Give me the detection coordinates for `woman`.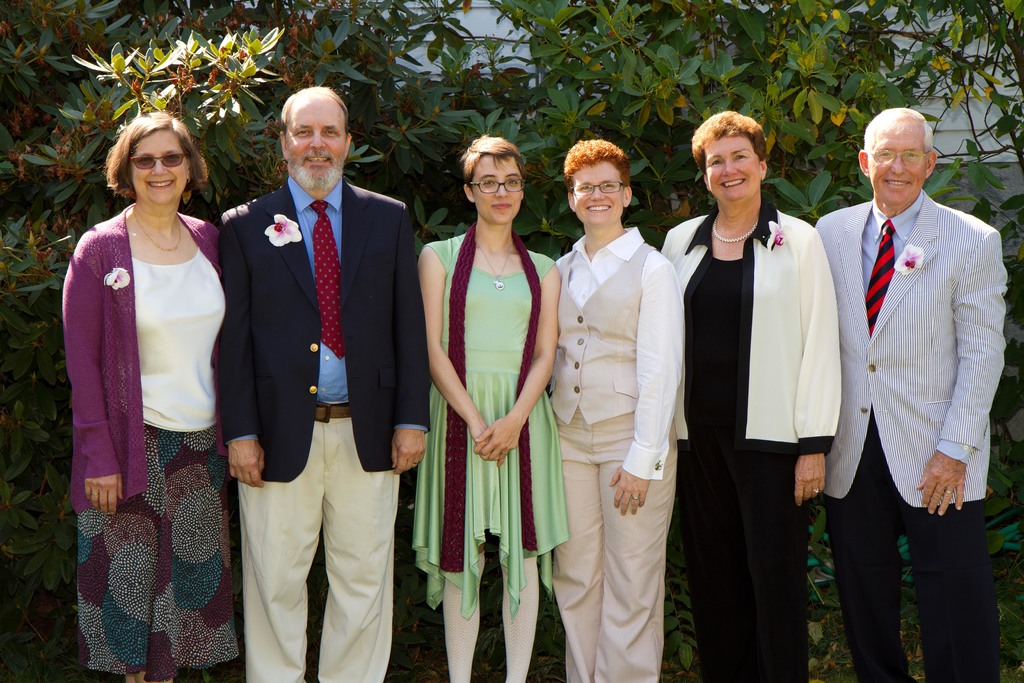
[64,106,248,682].
